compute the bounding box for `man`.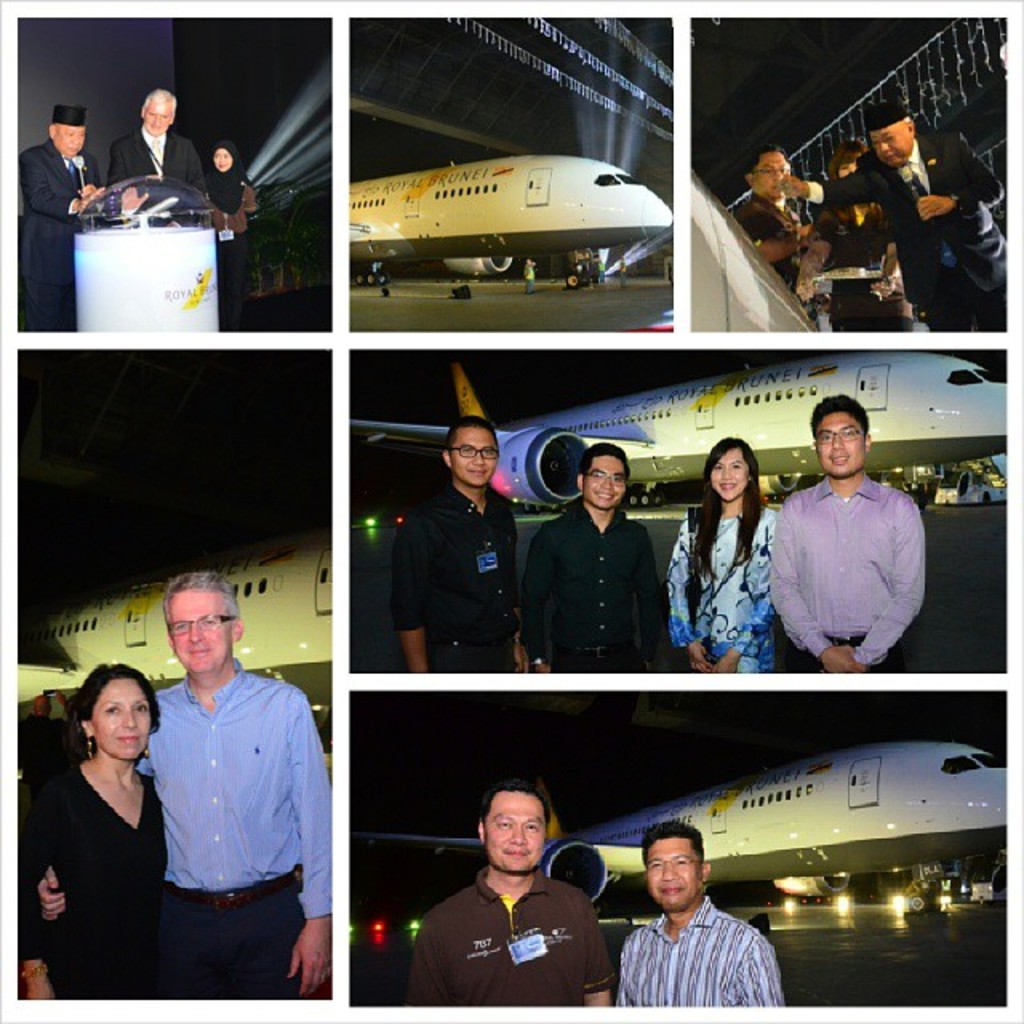
112, 90, 203, 205.
